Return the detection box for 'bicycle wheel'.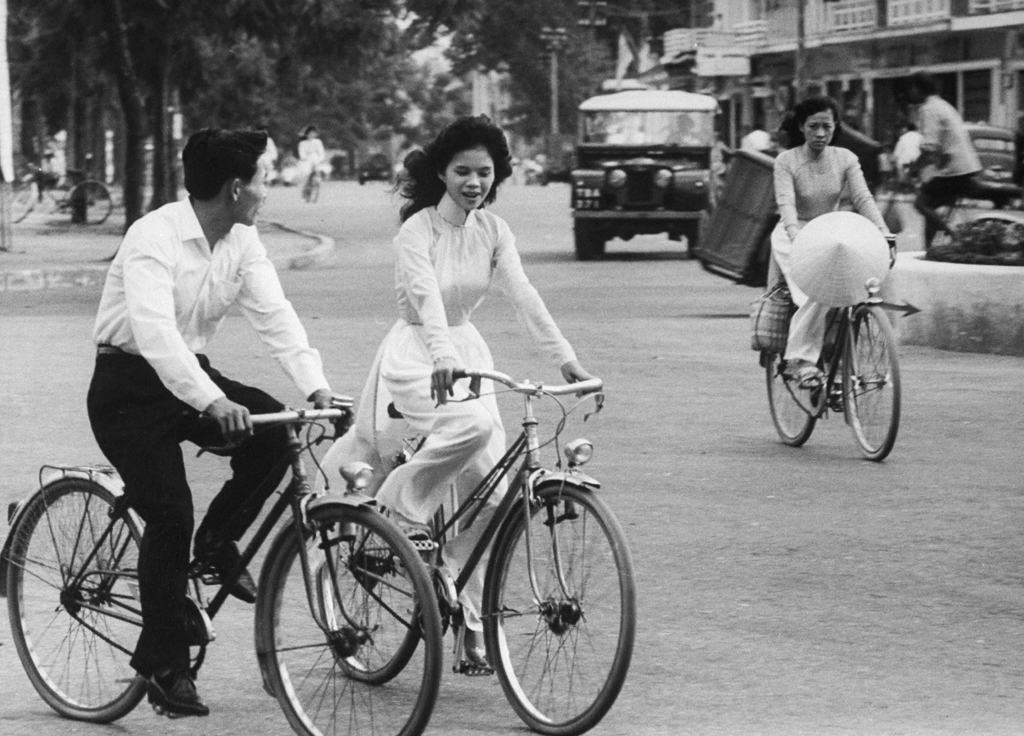
(left=259, top=503, right=446, bottom=735).
